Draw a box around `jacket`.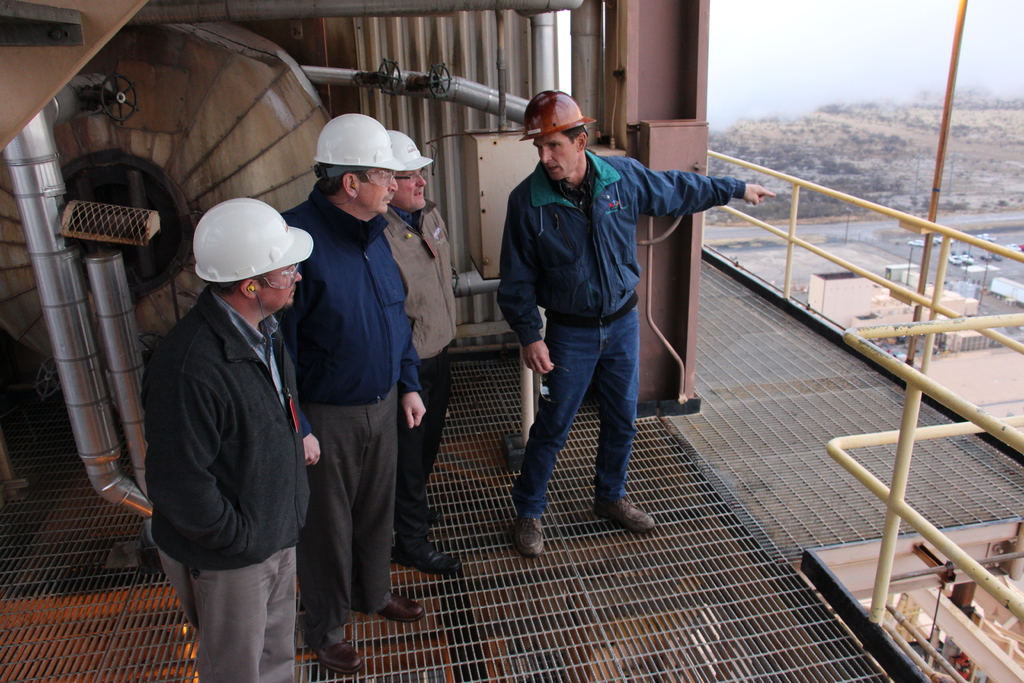
box=[143, 227, 320, 590].
